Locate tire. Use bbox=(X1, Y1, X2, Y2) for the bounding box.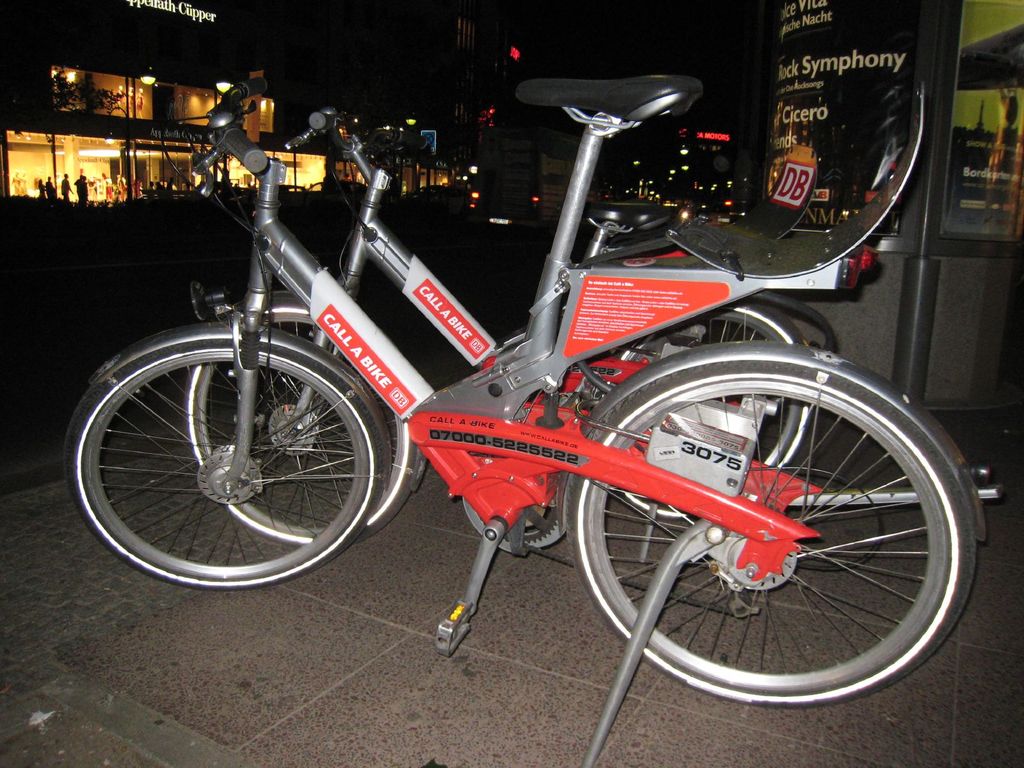
bbox=(626, 312, 802, 519).
